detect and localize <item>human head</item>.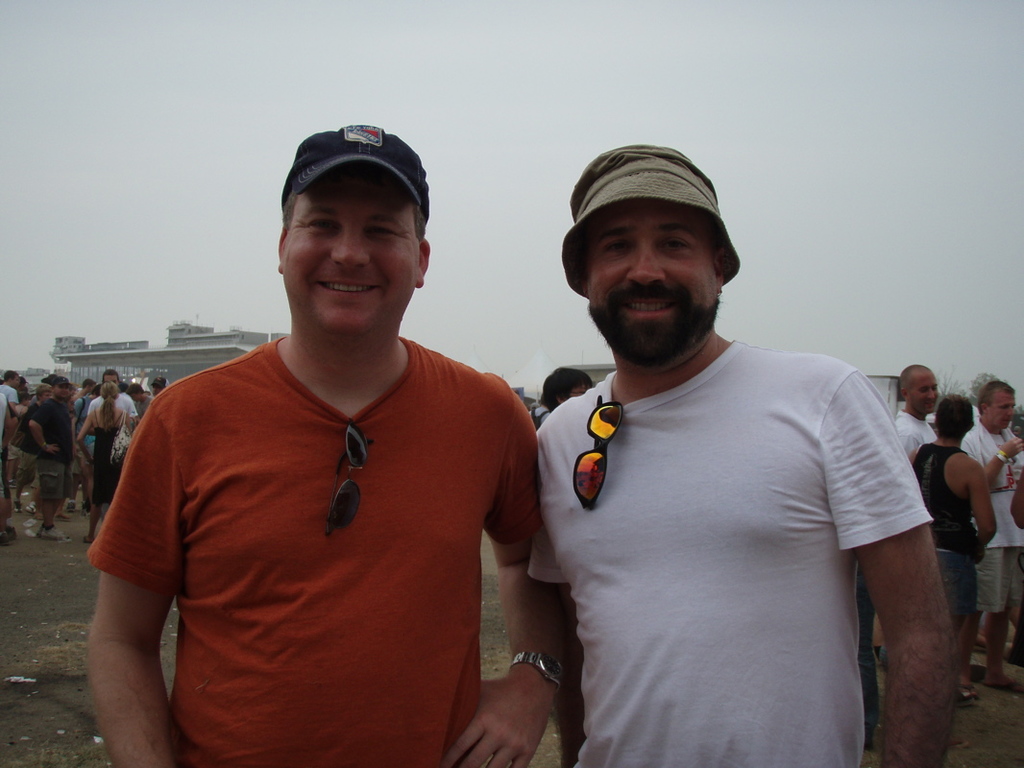
Localized at Rect(21, 374, 28, 390).
